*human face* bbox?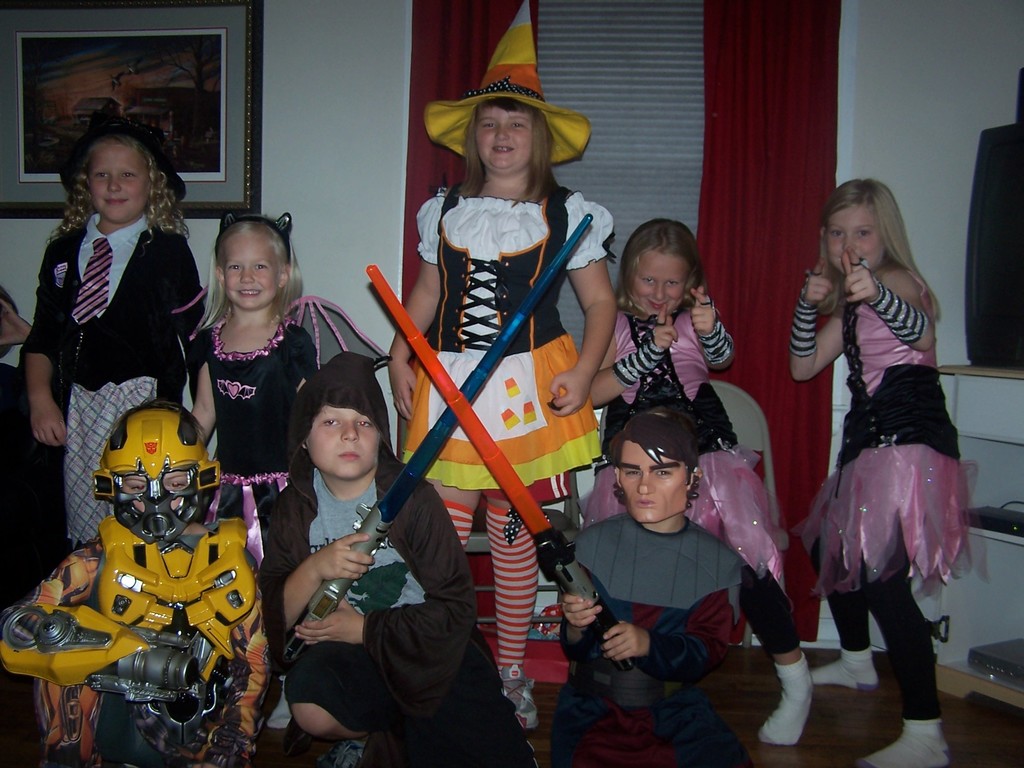
225:230:281:308
